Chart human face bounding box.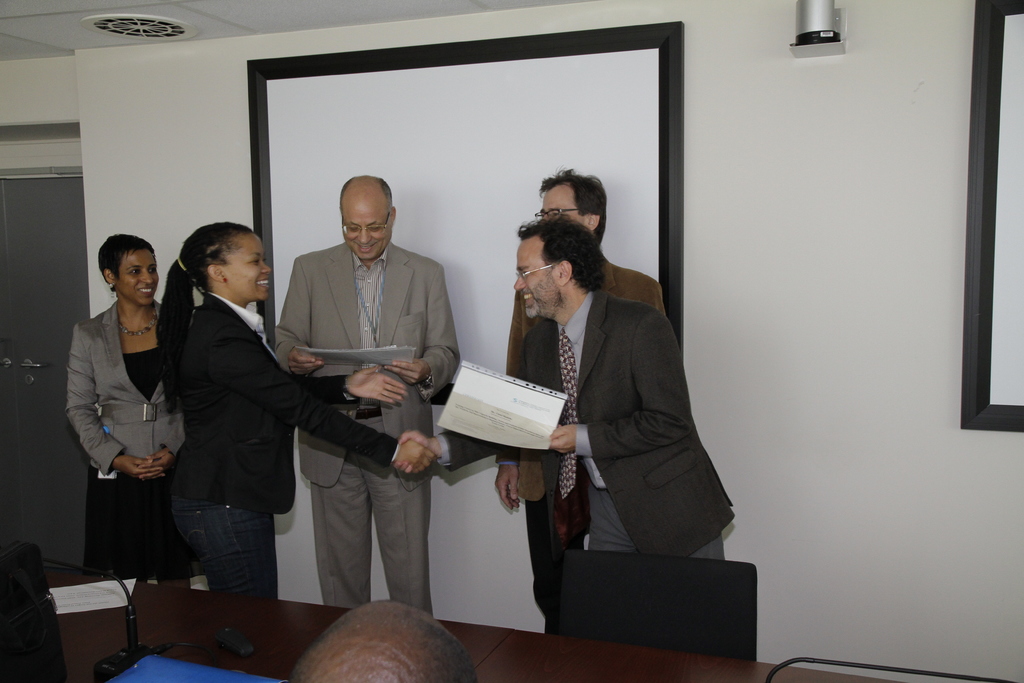
Charted: Rect(340, 206, 390, 260).
